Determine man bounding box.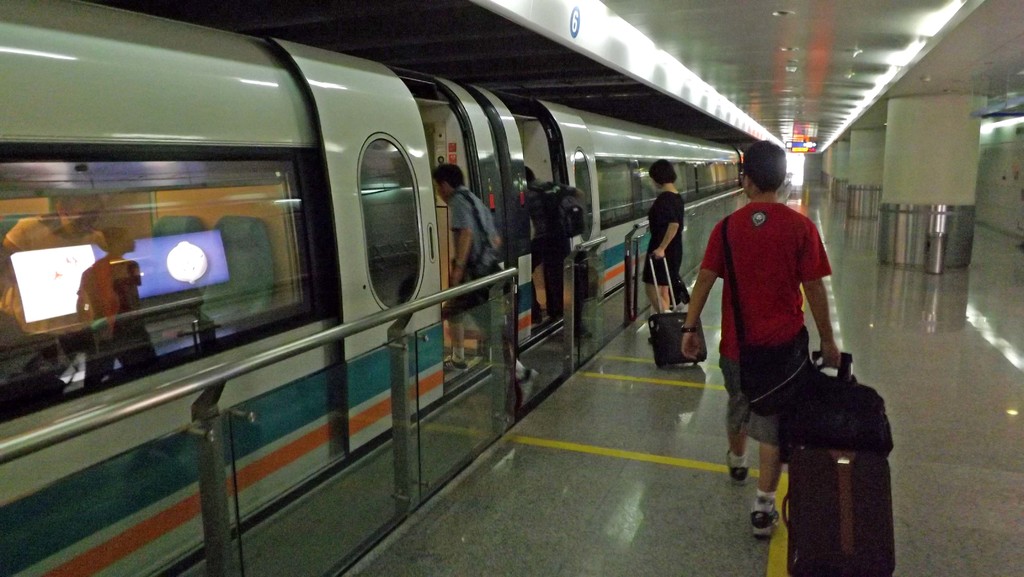
Determined: [675,138,854,554].
